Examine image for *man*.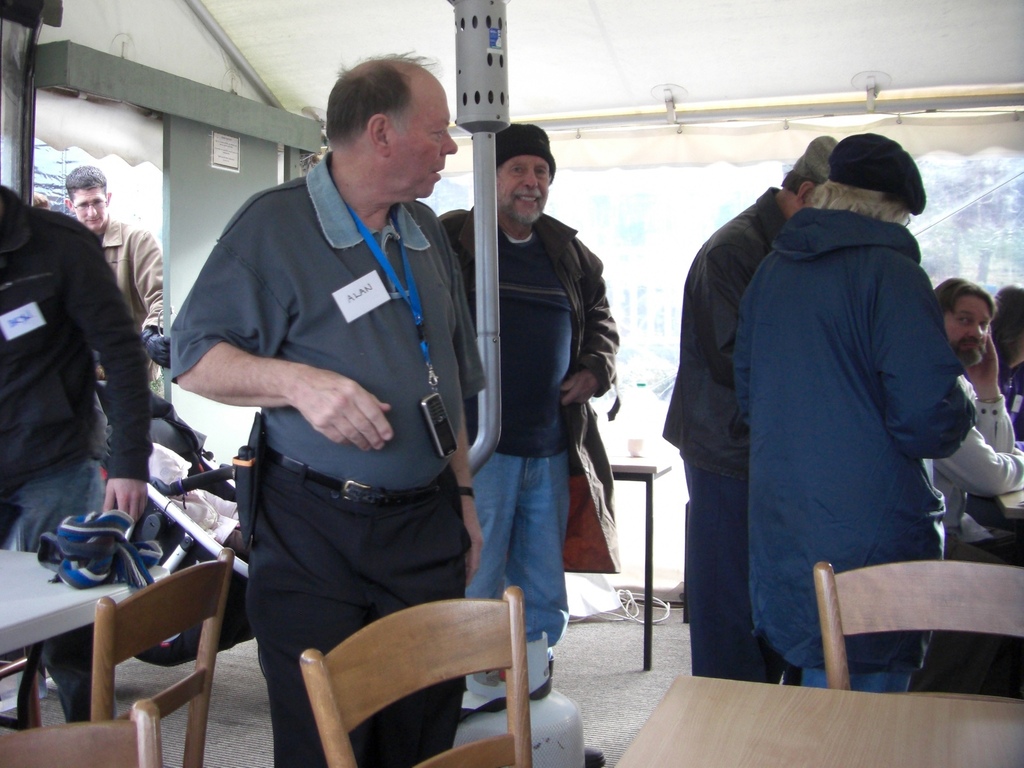
Examination result: (928, 276, 1023, 554).
